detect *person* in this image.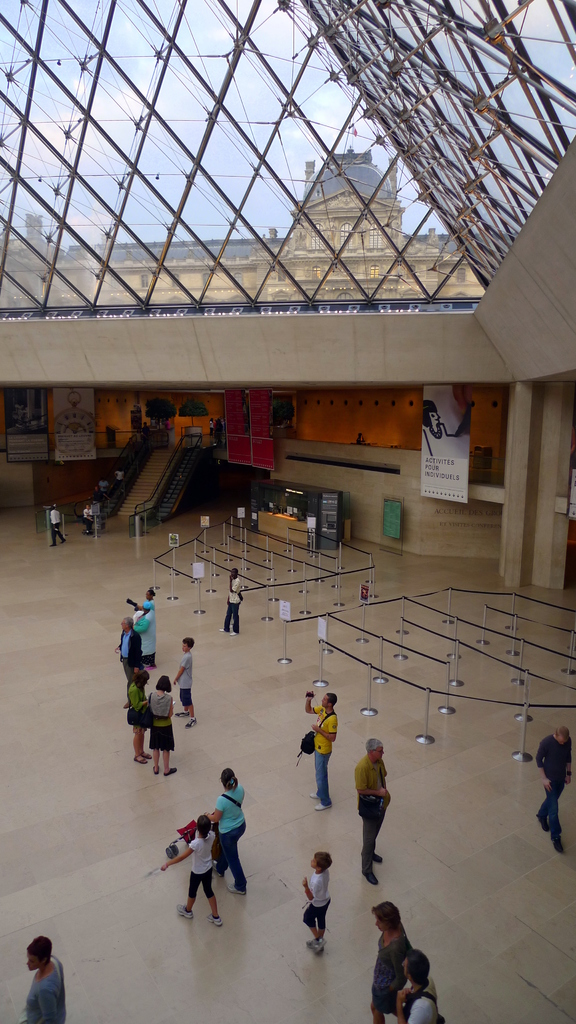
Detection: box=[159, 805, 225, 921].
